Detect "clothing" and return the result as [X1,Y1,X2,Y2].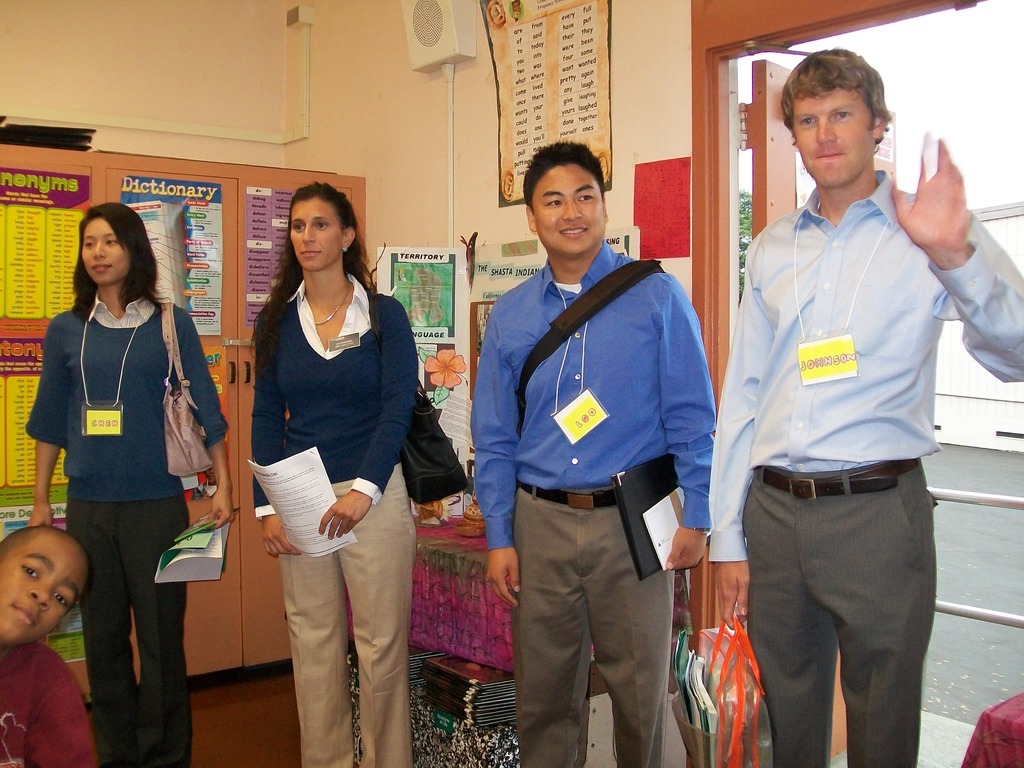
[468,231,712,767].
